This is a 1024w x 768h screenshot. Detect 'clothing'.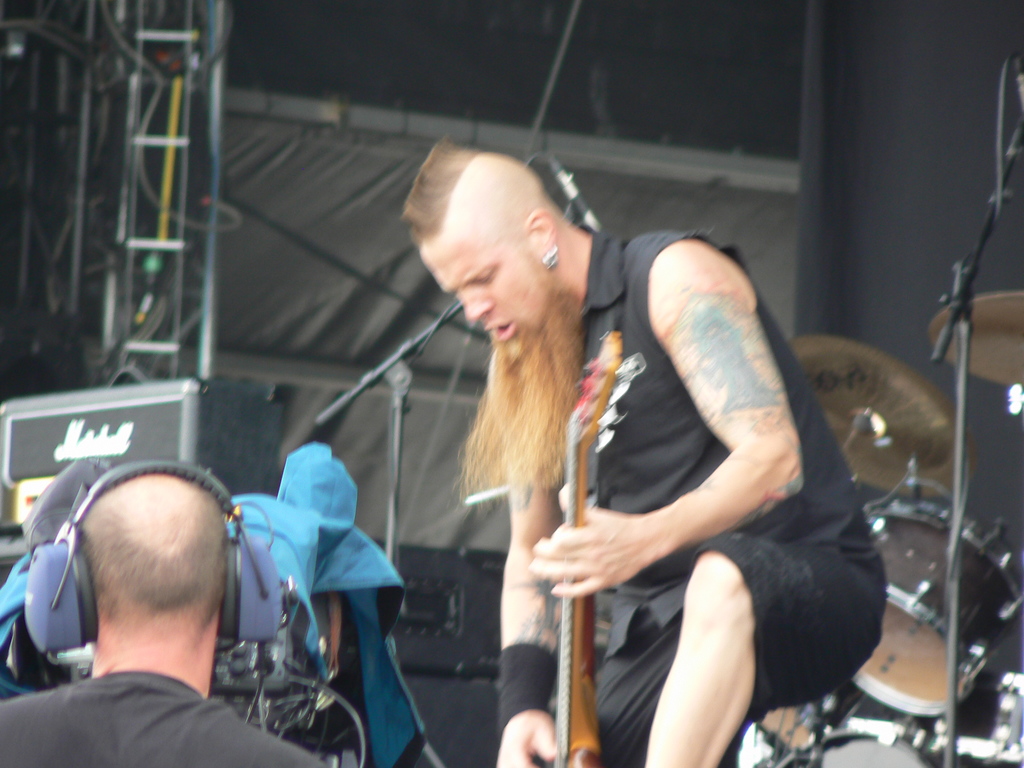
[570,223,888,767].
